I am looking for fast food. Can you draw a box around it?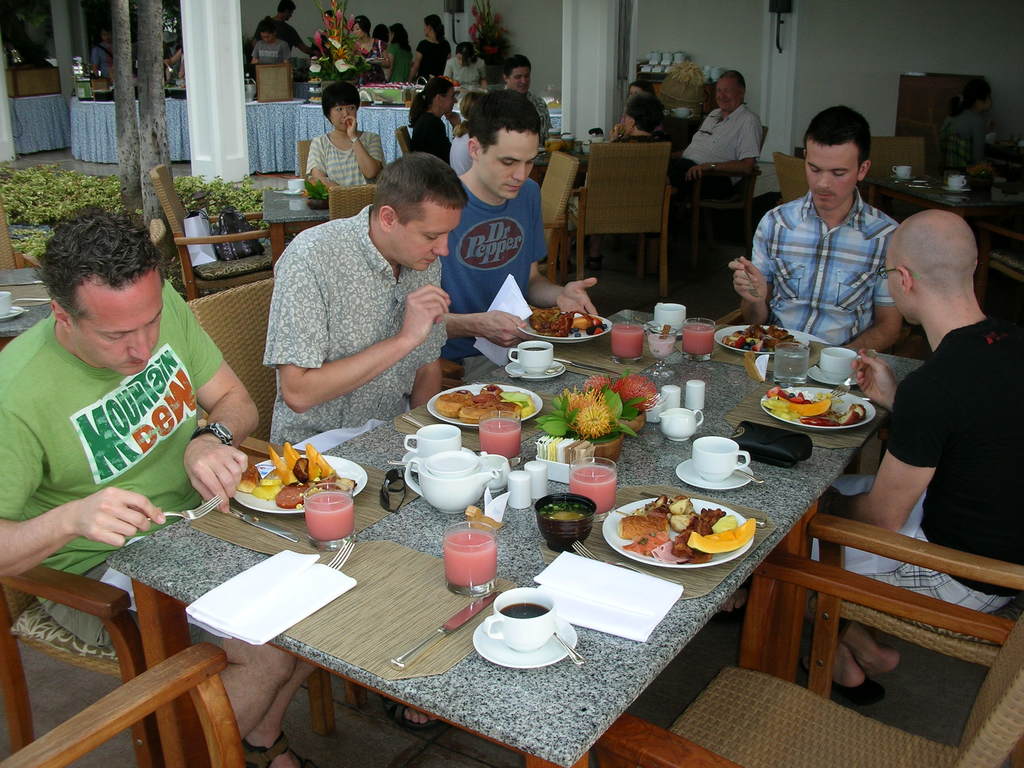
Sure, the bounding box is bbox(615, 518, 671, 539).
